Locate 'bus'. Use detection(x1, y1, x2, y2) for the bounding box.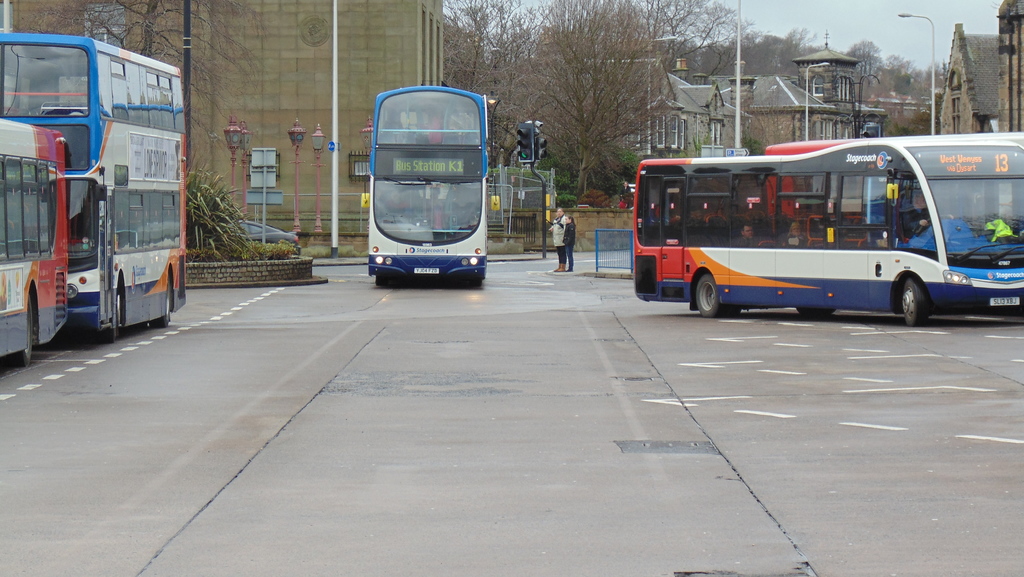
detection(1, 35, 187, 336).
